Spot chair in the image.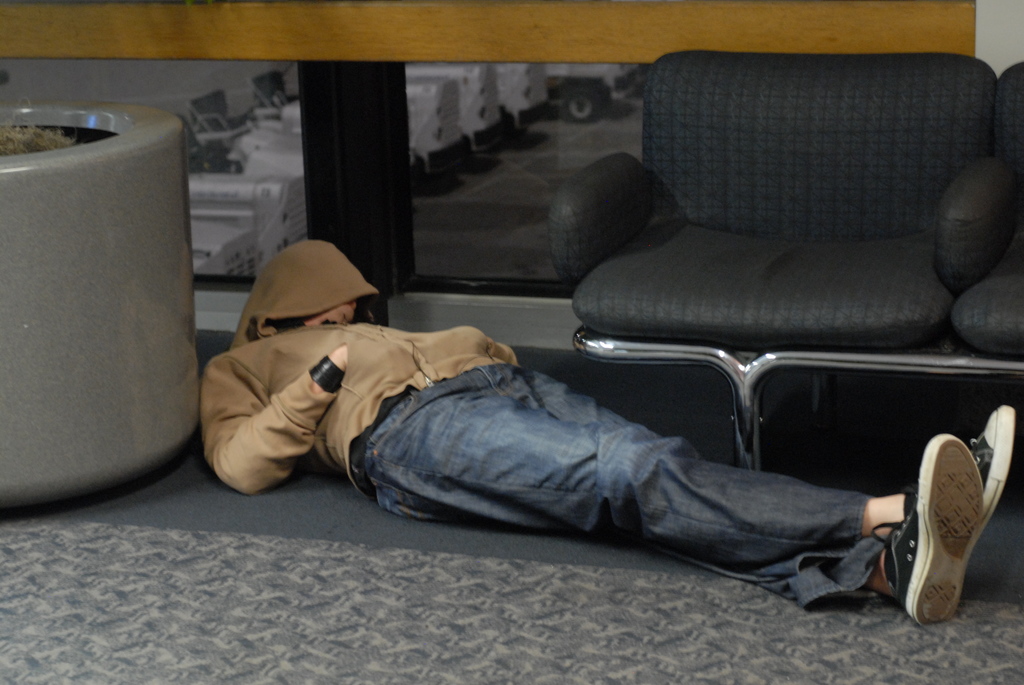
chair found at locate(250, 70, 298, 122).
